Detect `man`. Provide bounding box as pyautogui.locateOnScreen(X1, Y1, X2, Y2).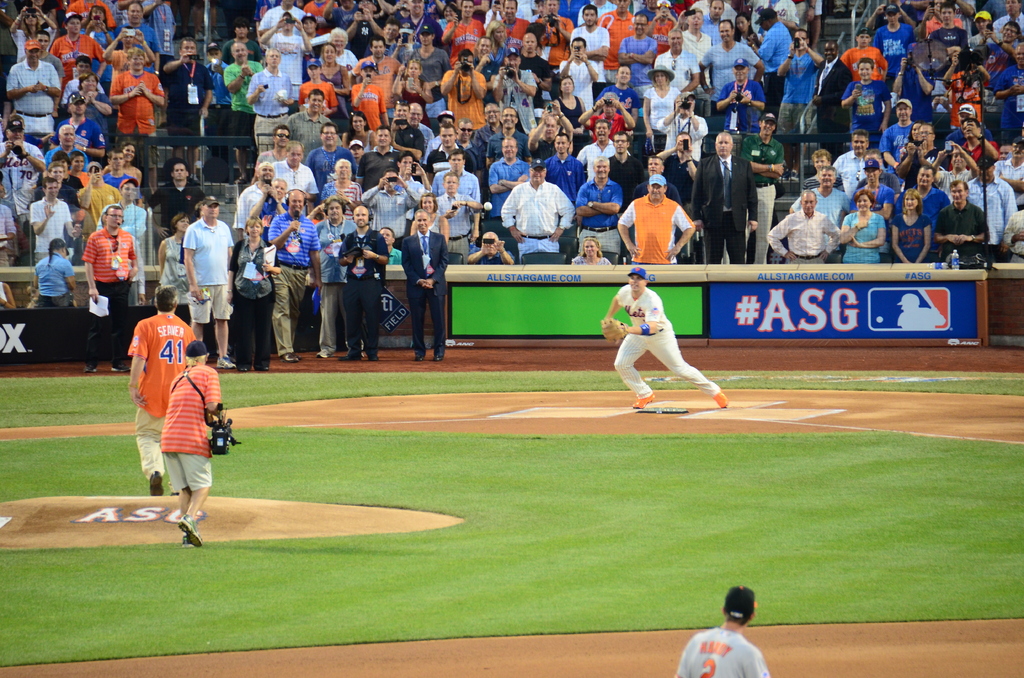
pyautogui.locateOnScreen(600, 262, 729, 408).
